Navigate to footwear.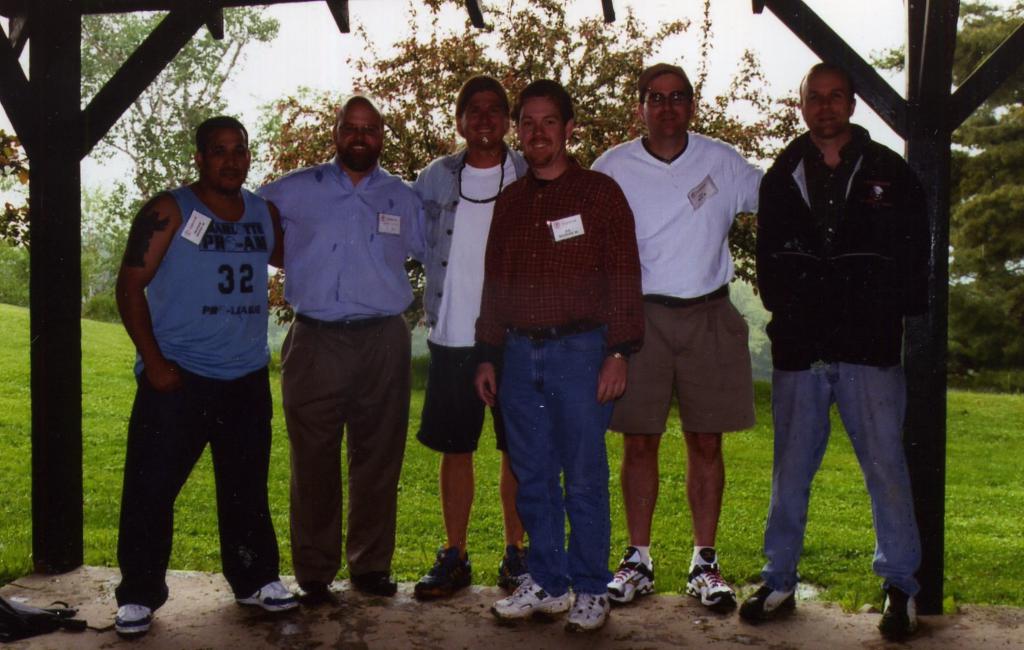
Navigation target: region(502, 546, 536, 586).
